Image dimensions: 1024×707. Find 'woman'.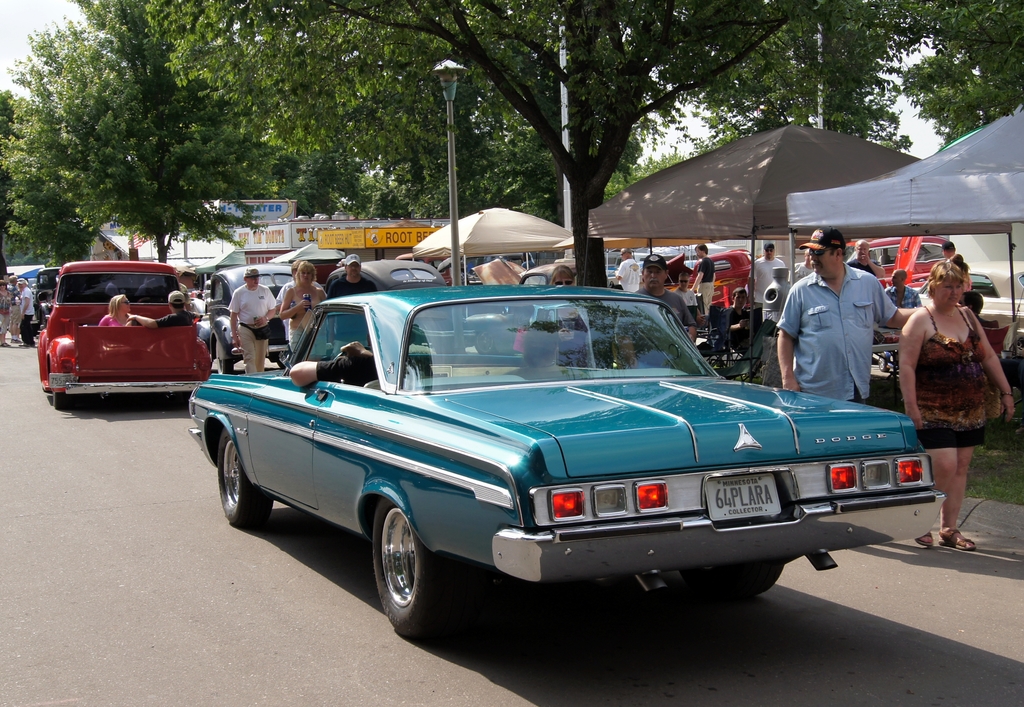
550, 267, 596, 369.
